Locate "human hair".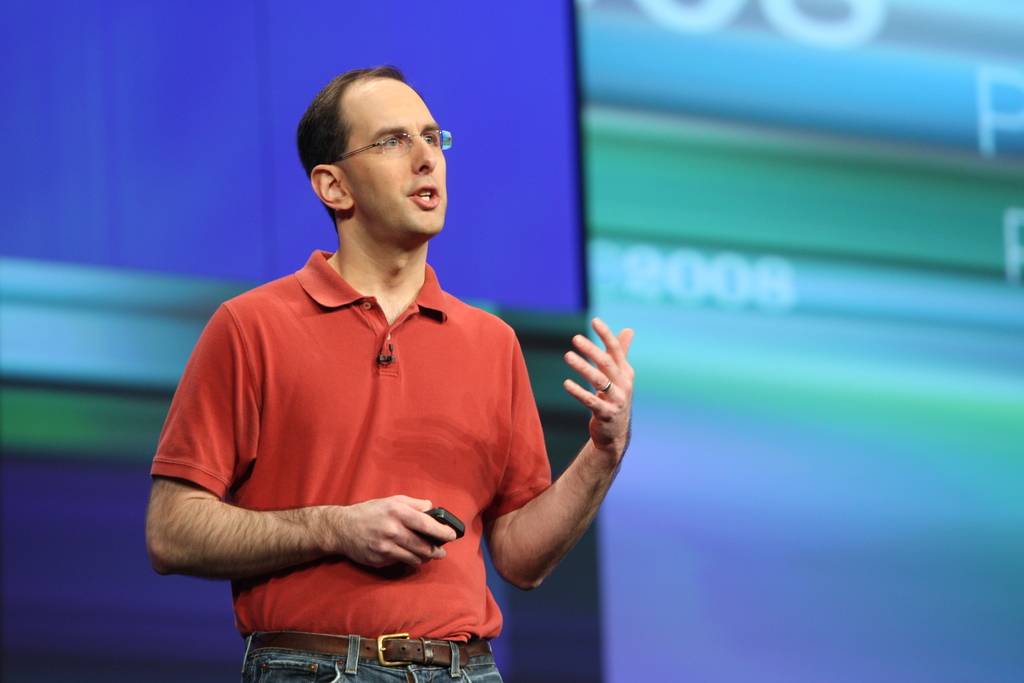
Bounding box: box=[302, 73, 433, 188].
